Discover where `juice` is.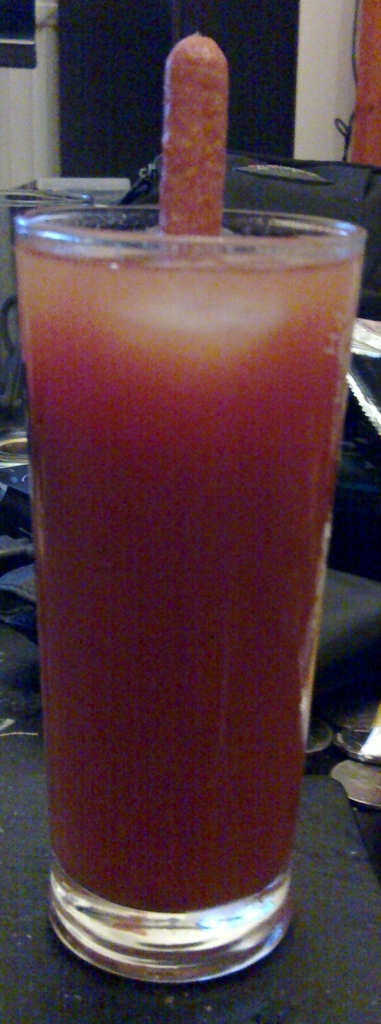
Discovered at 18, 228, 361, 910.
